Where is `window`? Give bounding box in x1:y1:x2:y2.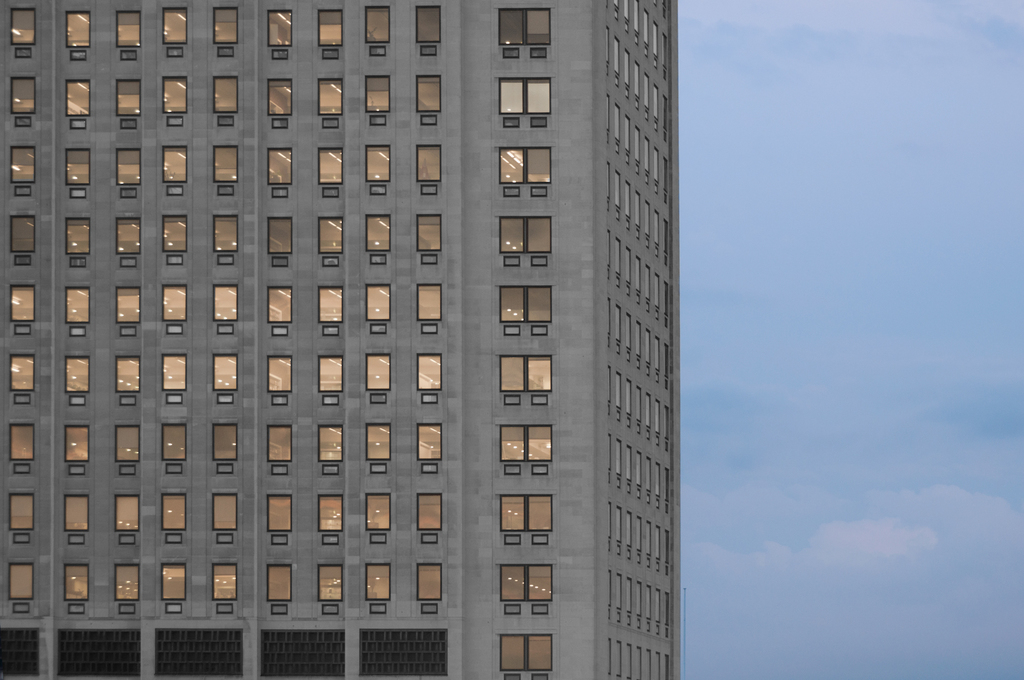
204:495:237:545.
